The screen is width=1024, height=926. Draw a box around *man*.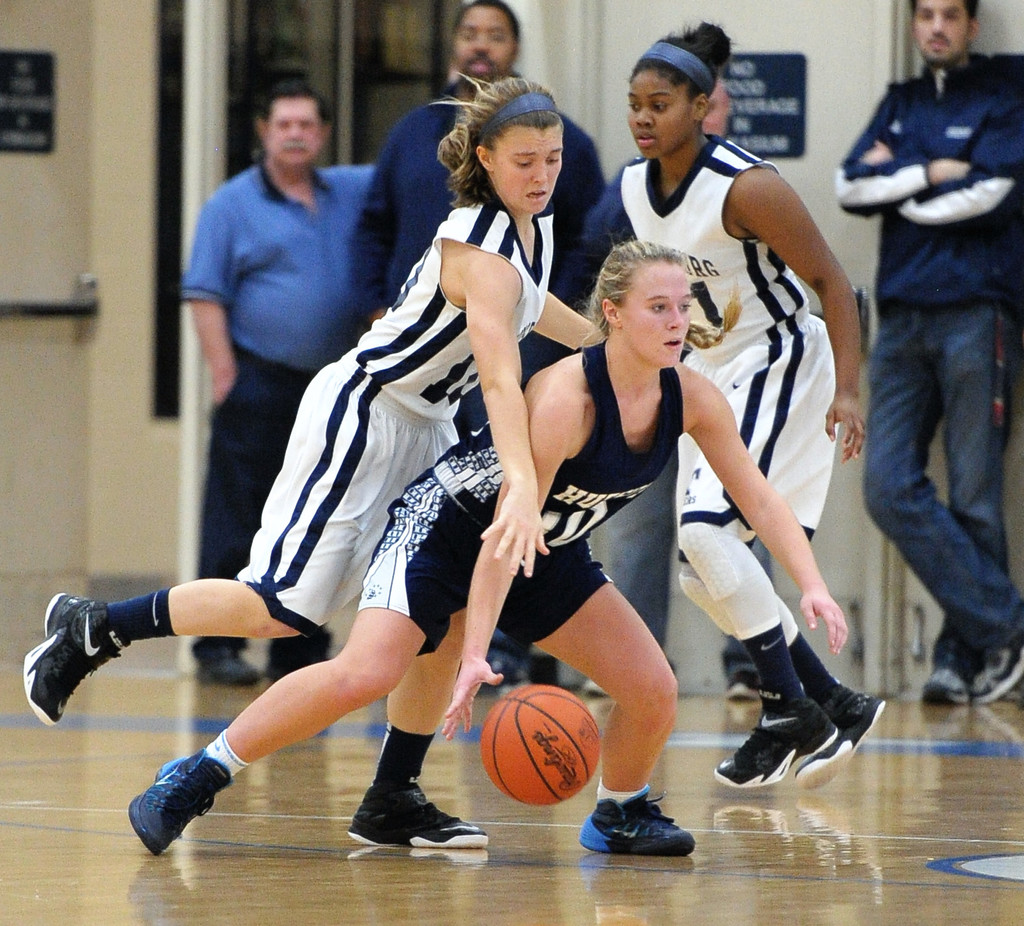
(x1=577, y1=77, x2=739, y2=693).
